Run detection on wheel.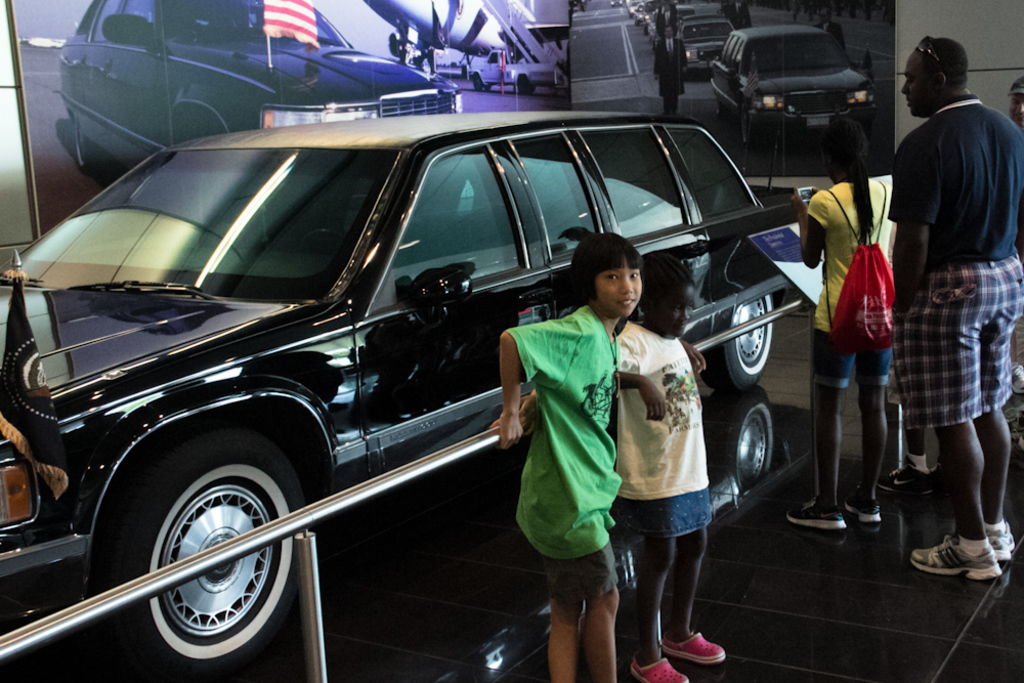
Result: box=[74, 113, 100, 174].
